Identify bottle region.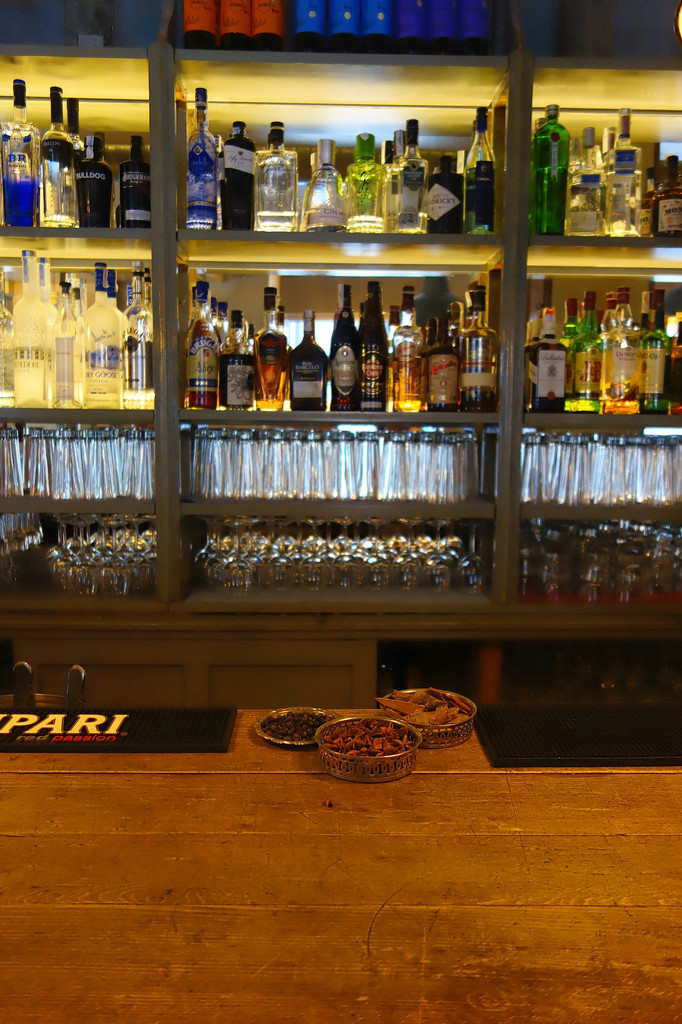
Region: bbox(605, 106, 638, 238).
